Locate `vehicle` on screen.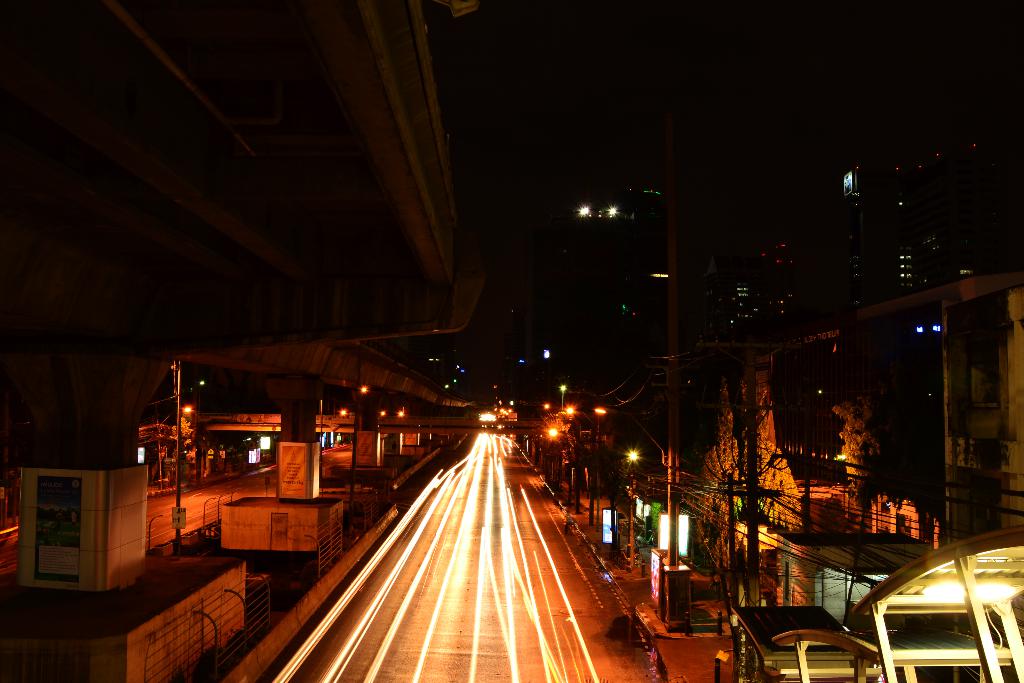
On screen at 635/529/657/548.
